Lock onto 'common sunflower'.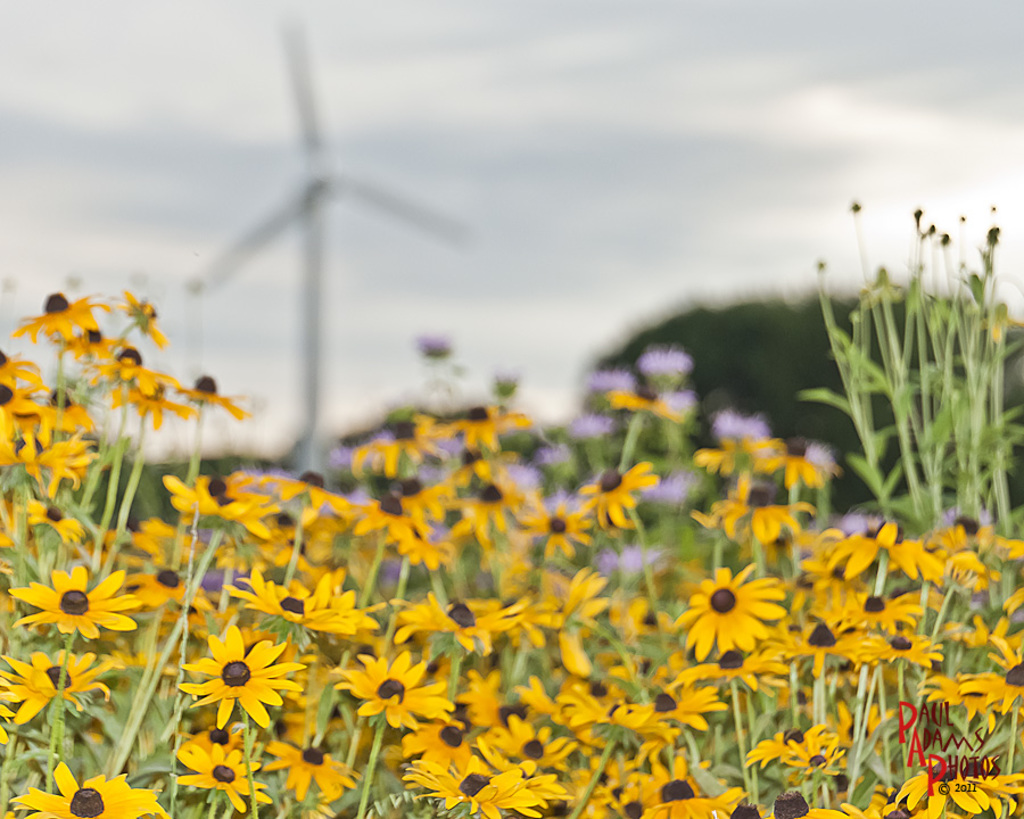
Locked: <region>520, 668, 589, 721</region>.
